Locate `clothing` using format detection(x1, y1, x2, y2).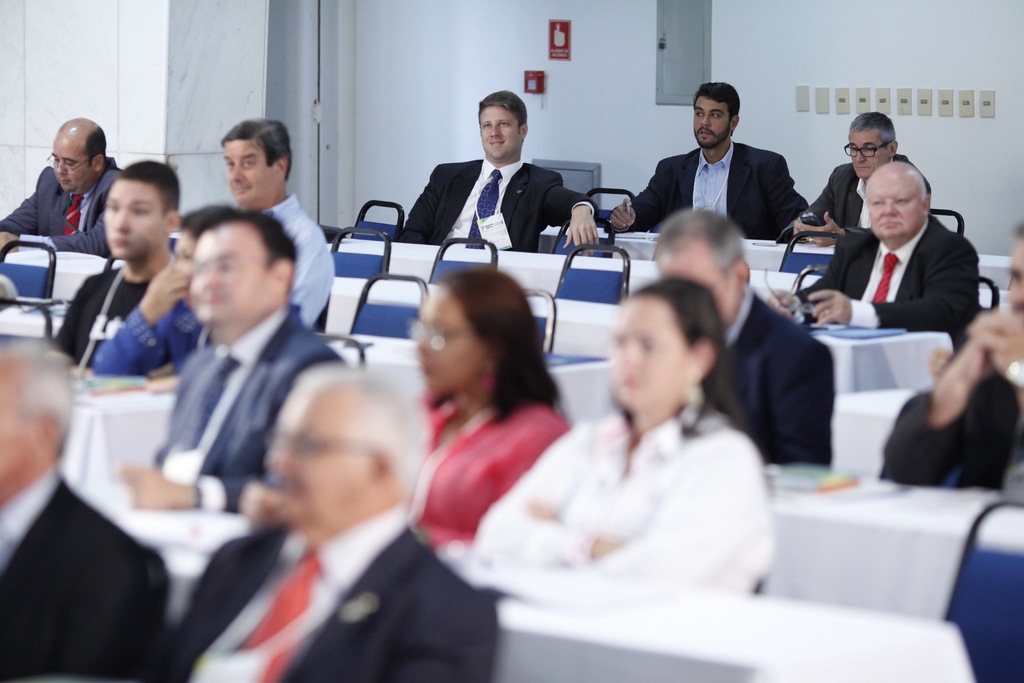
detection(792, 211, 979, 333).
